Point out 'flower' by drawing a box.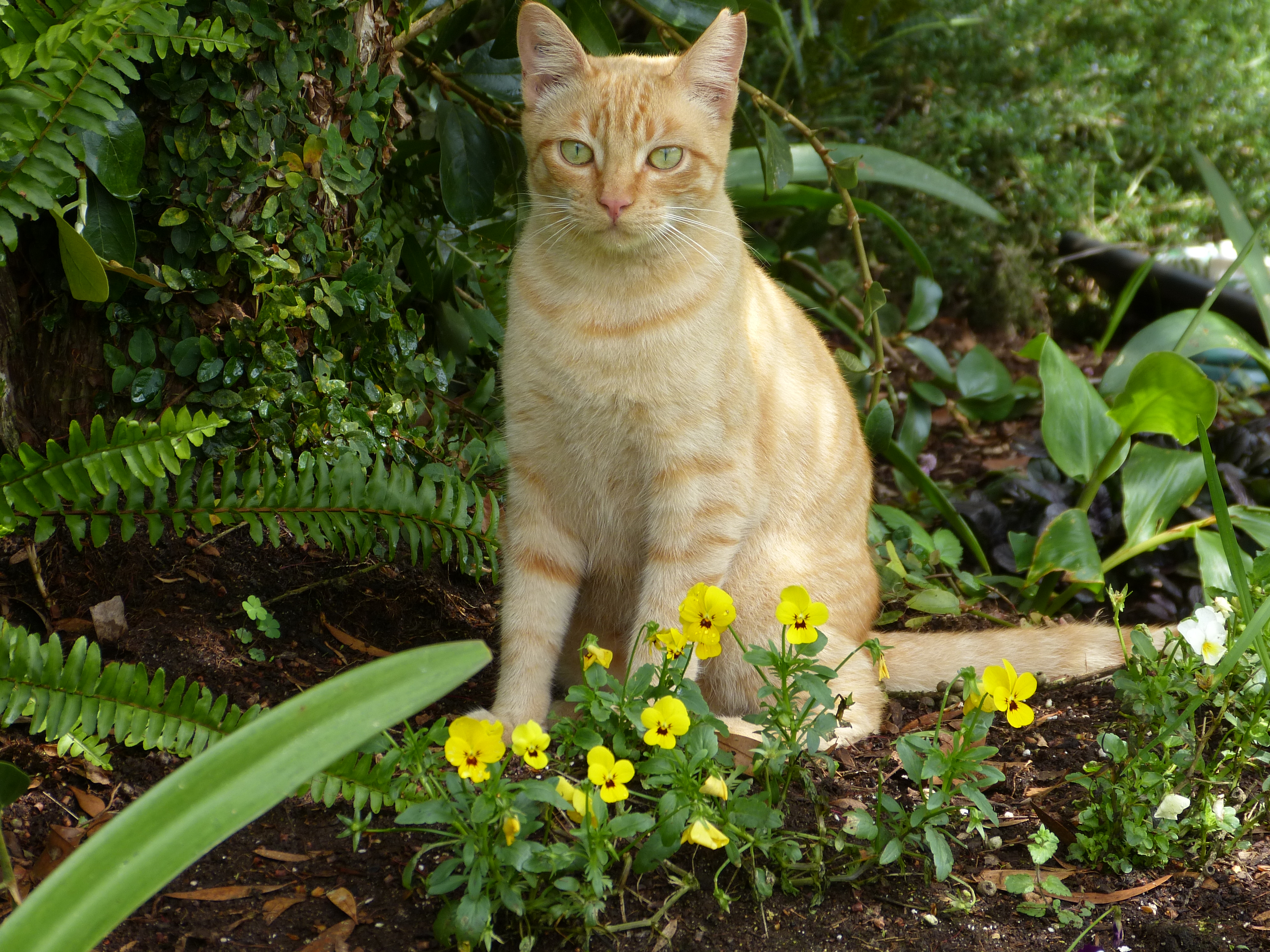
x1=159, y1=259, x2=165, y2=271.
